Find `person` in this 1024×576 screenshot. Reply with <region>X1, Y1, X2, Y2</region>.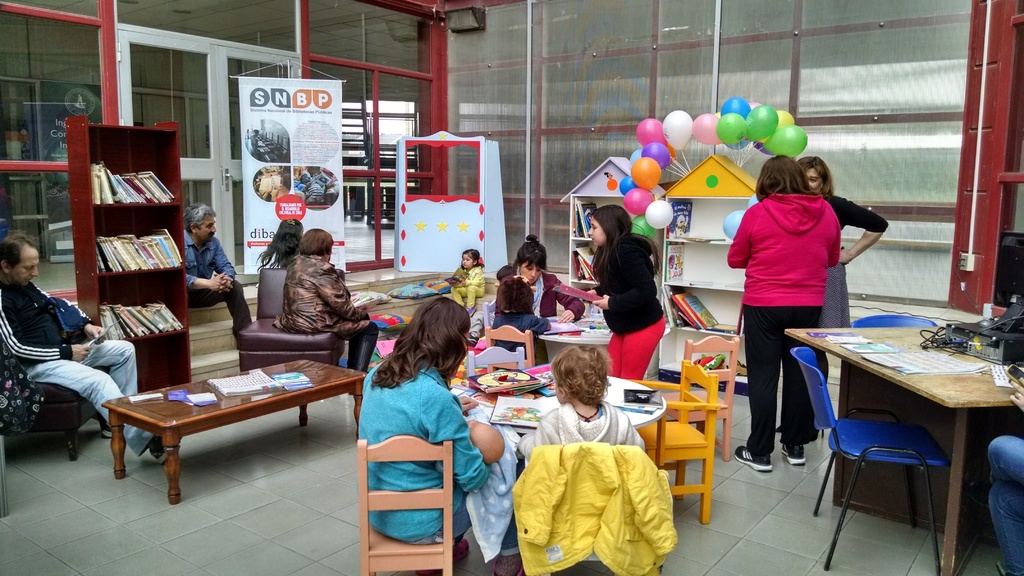
<region>737, 141, 863, 470</region>.
